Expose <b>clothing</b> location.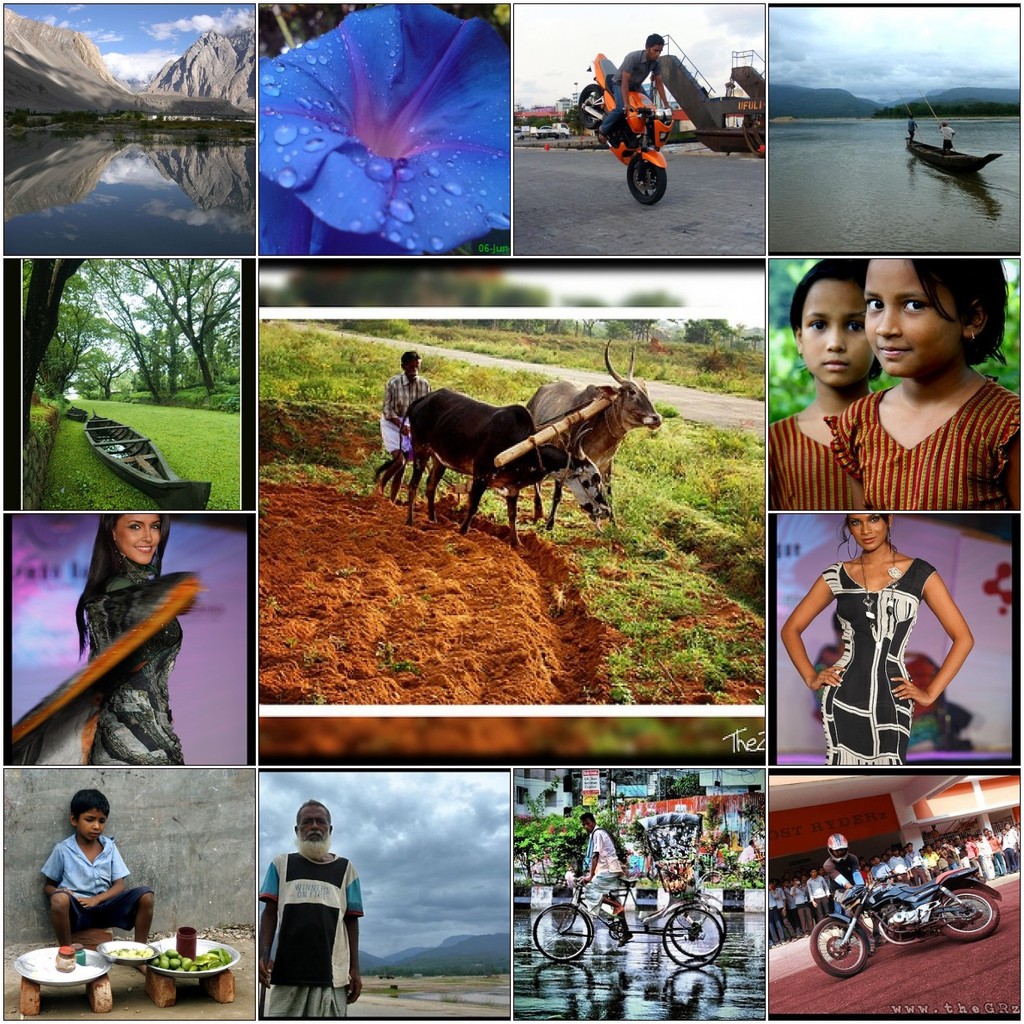
Exposed at x1=595, y1=43, x2=662, y2=132.
